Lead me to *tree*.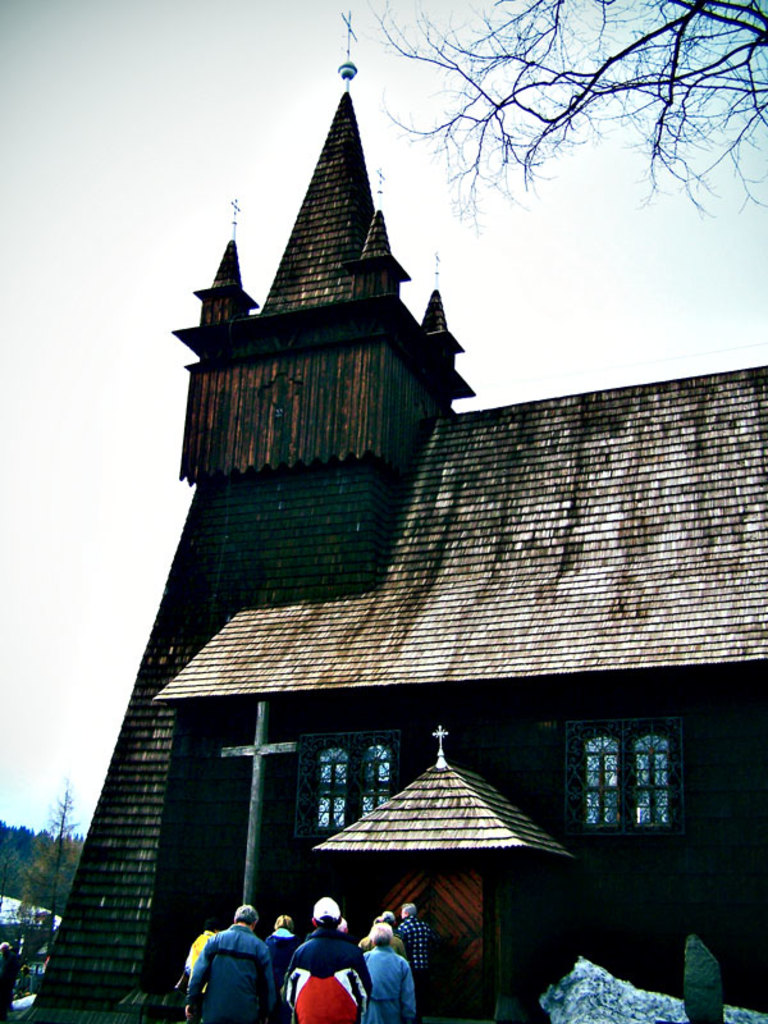
Lead to box=[365, 14, 719, 366].
